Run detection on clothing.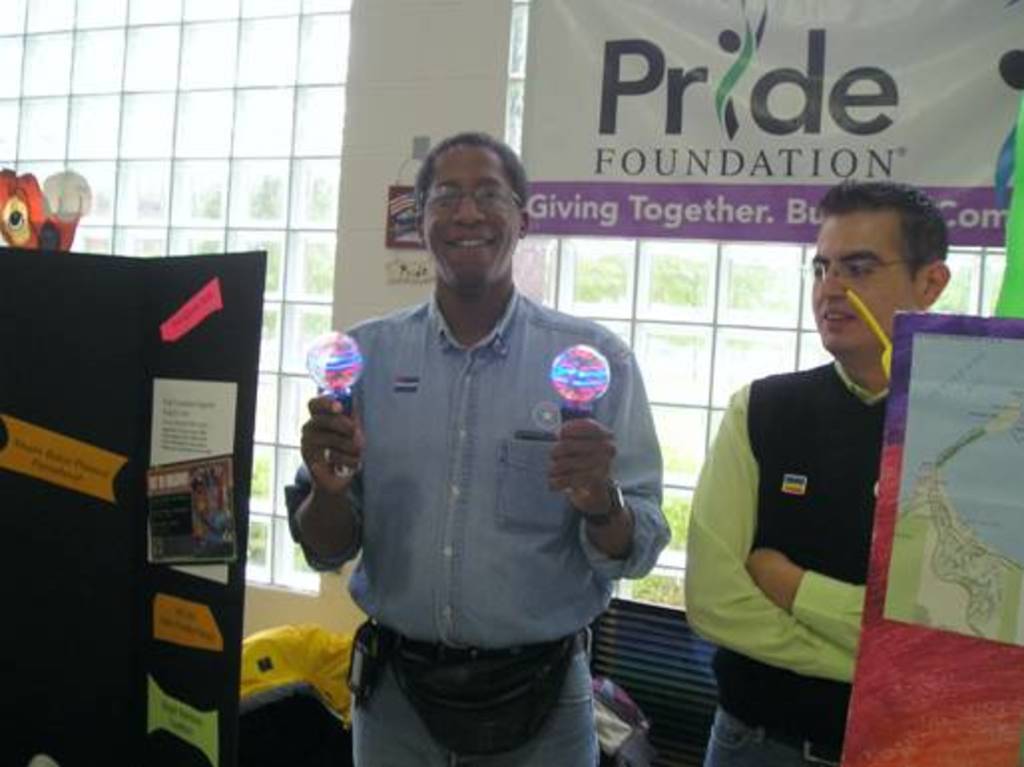
Result: 319, 243, 673, 725.
